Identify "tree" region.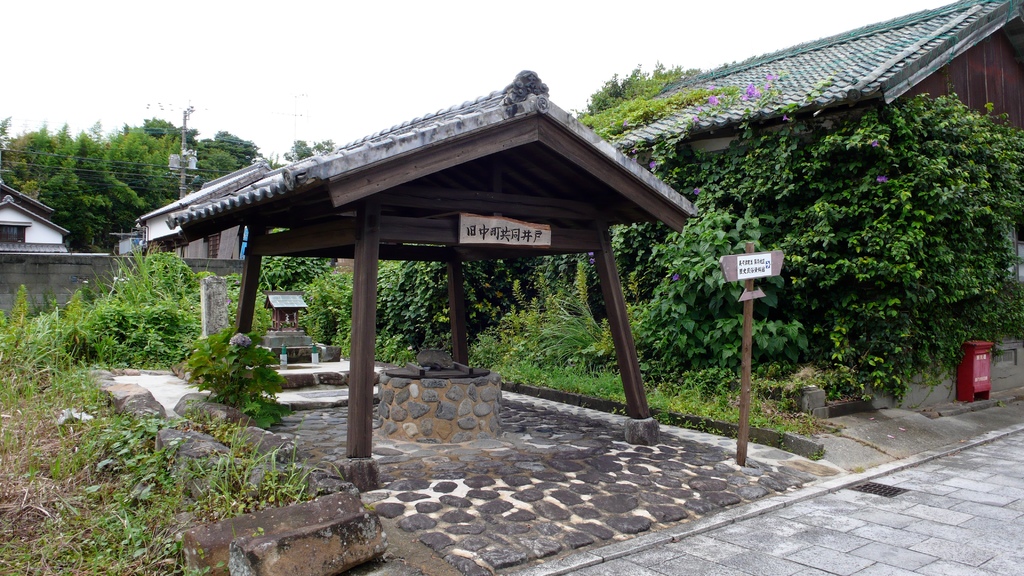
Region: crop(375, 255, 449, 346).
